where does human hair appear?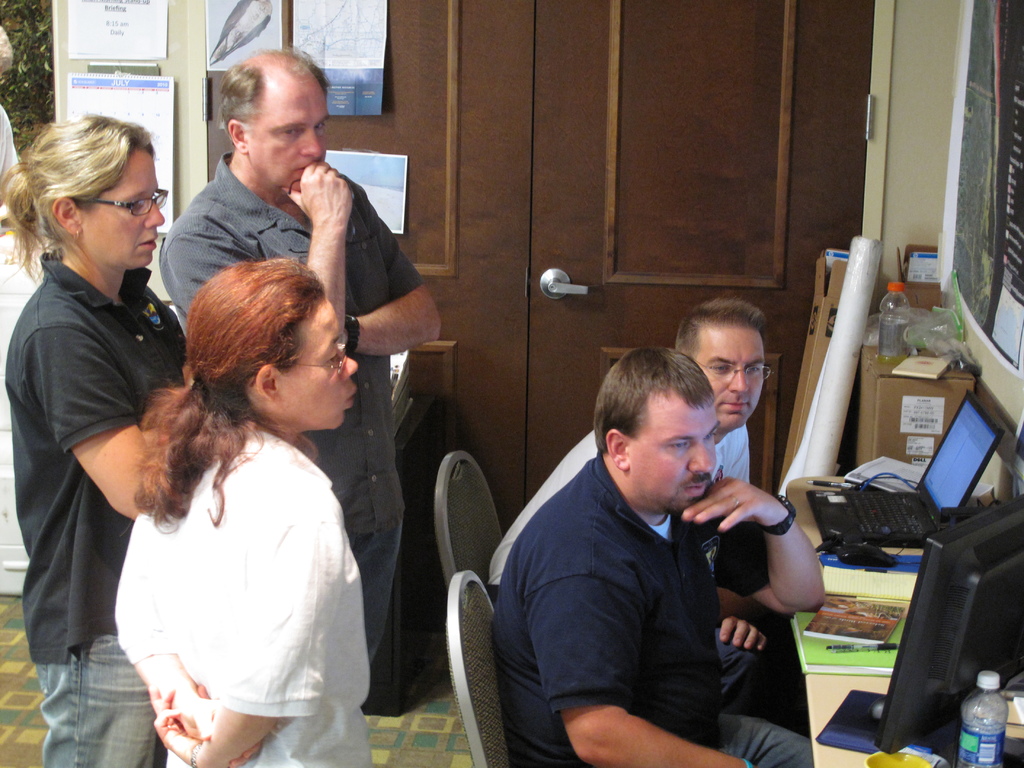
Appears at x1=128 y1=257 x2=333 y2=525.
